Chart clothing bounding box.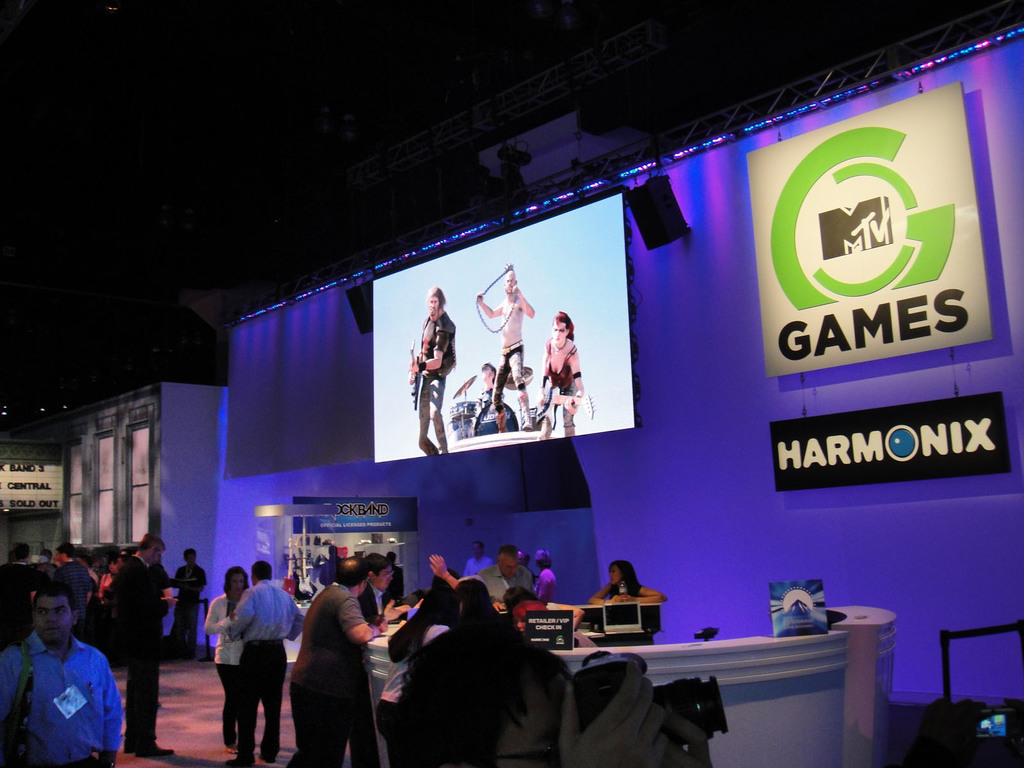
Charted: (418,307,458,452).
